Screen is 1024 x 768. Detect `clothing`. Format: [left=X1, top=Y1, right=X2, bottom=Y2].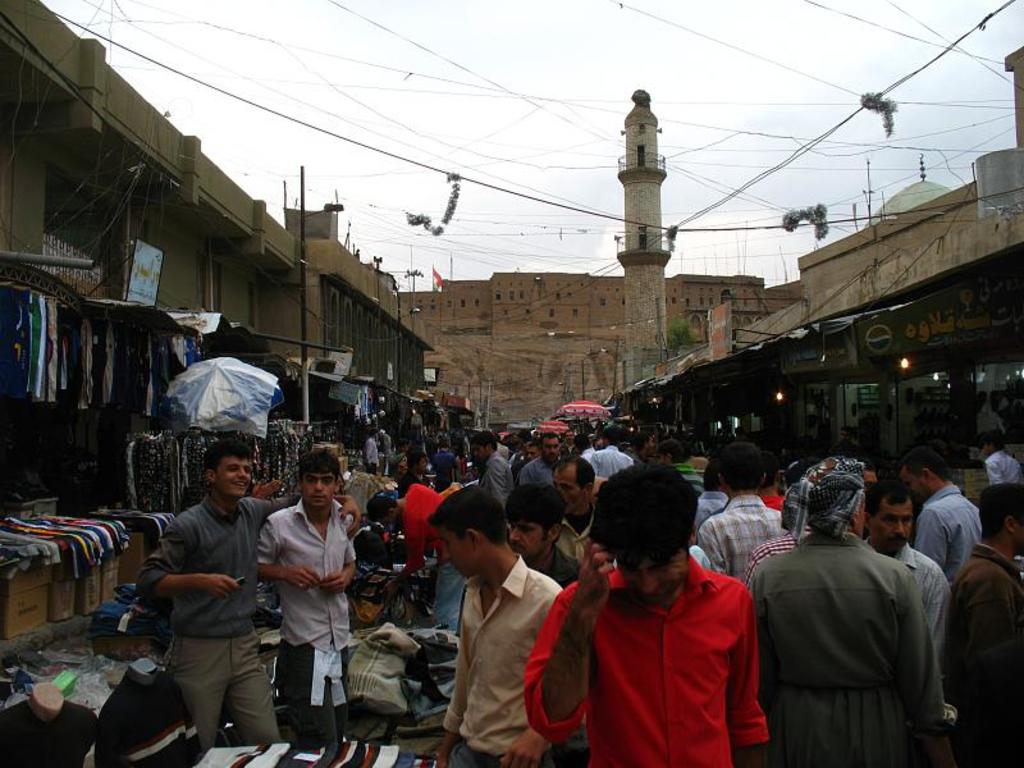
[left=695, top=507, right=797, bottom=603].
